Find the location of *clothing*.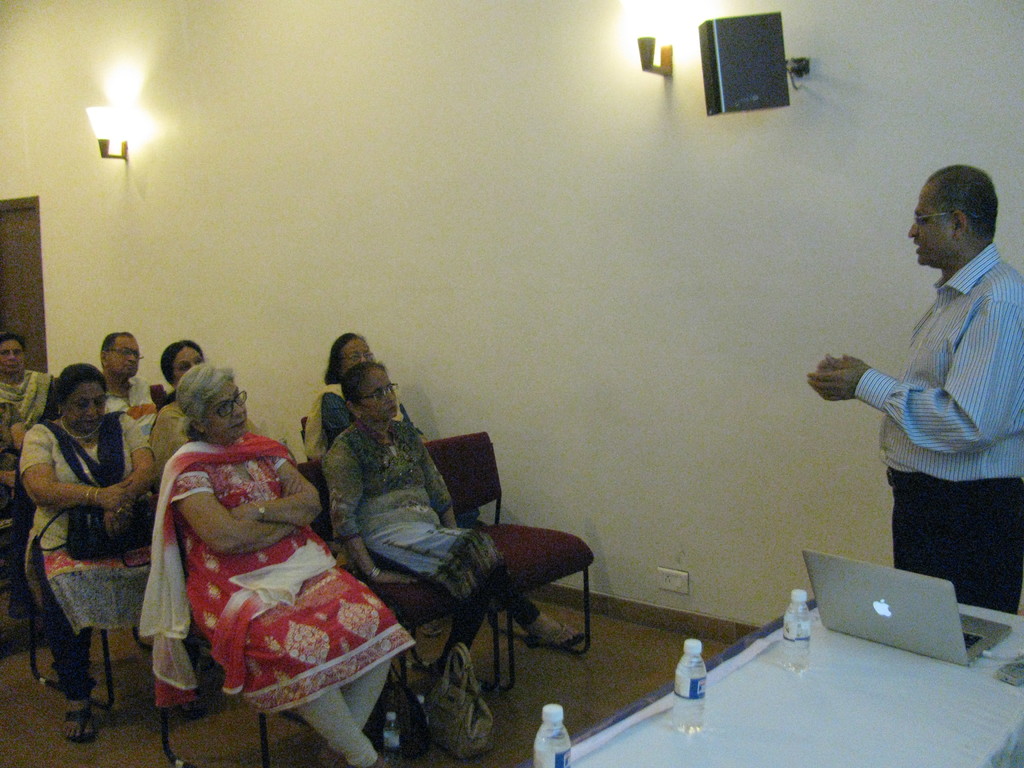
Location: box(0, 365, 58, 513).
